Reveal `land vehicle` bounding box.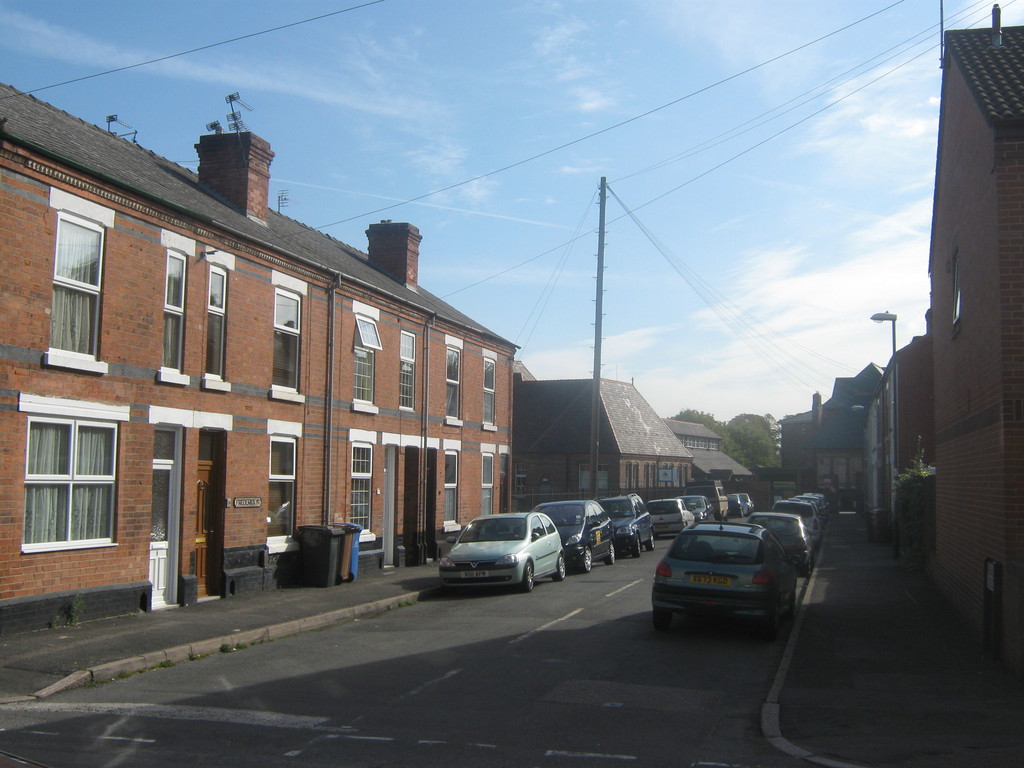
Revealed: BBox(593, 492, 656, 559).
